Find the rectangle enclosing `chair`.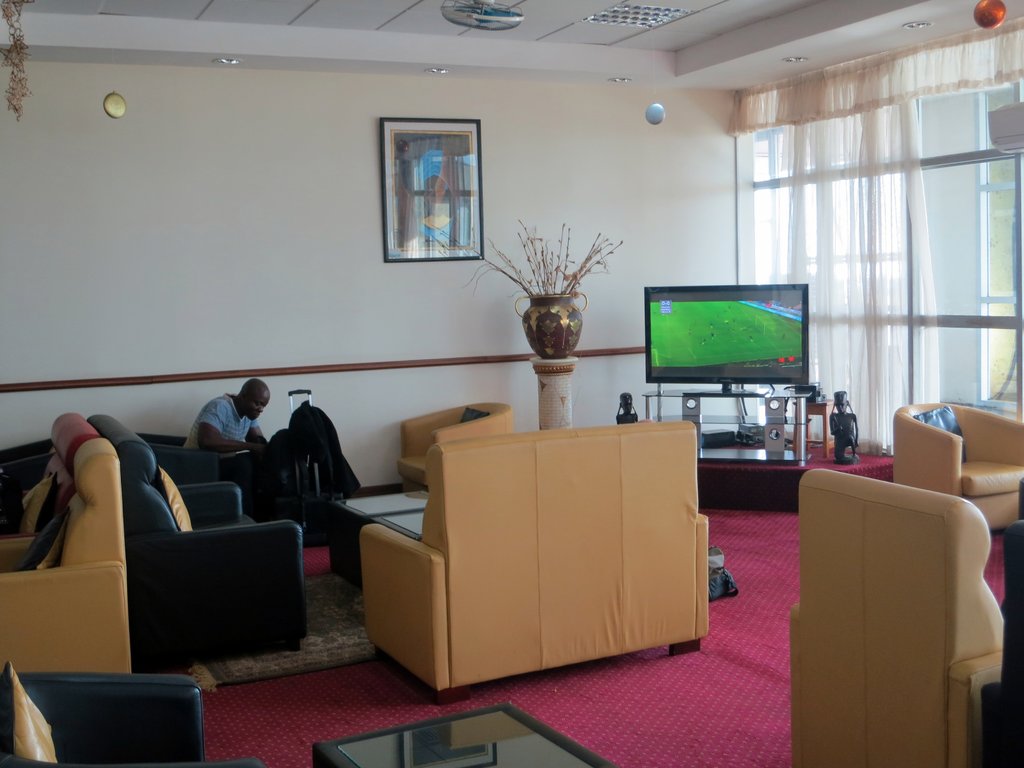
892,399,1023,527.
